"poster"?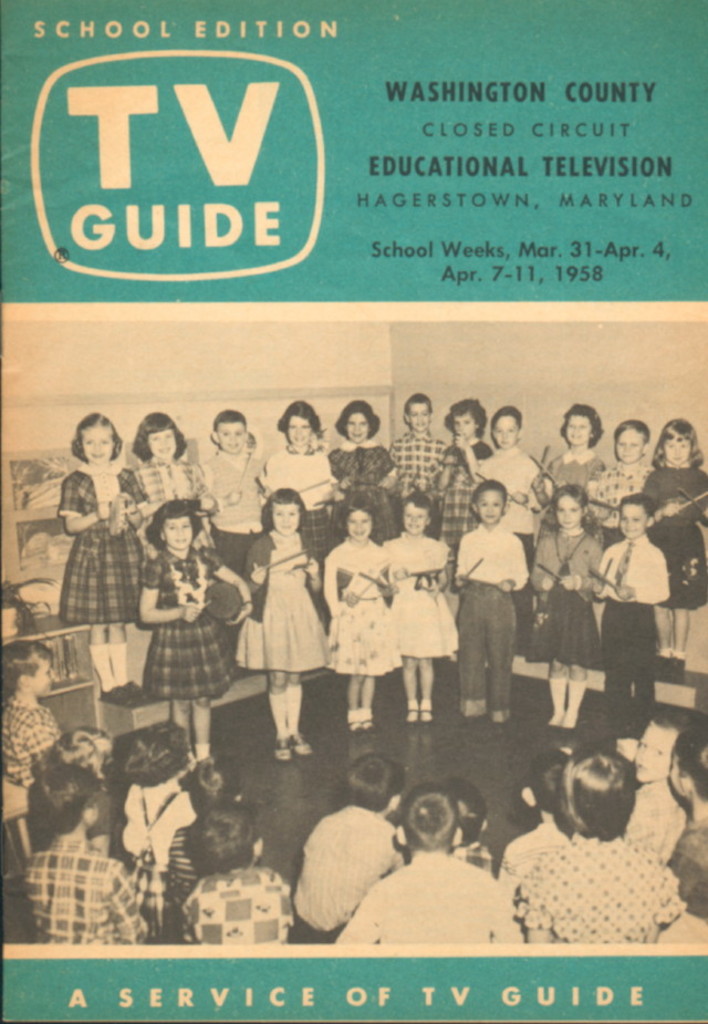
Rect(0, 0, 707, 1023)
